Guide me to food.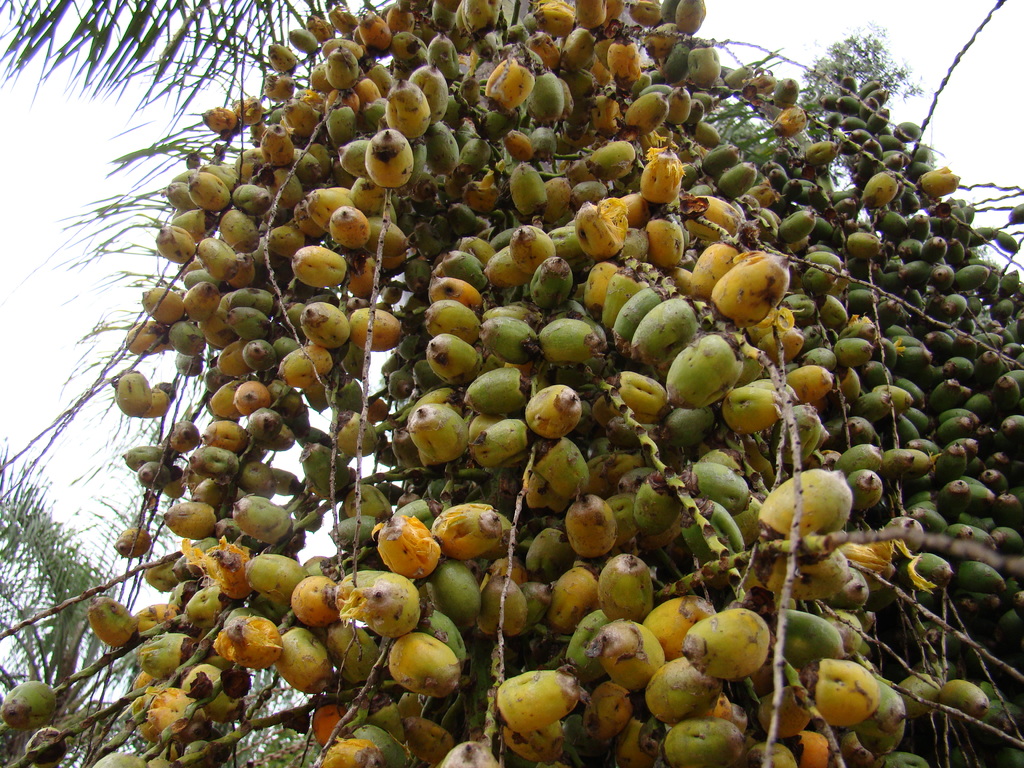
Guidance: [left=689, top=611, right=765, bottom=673].
